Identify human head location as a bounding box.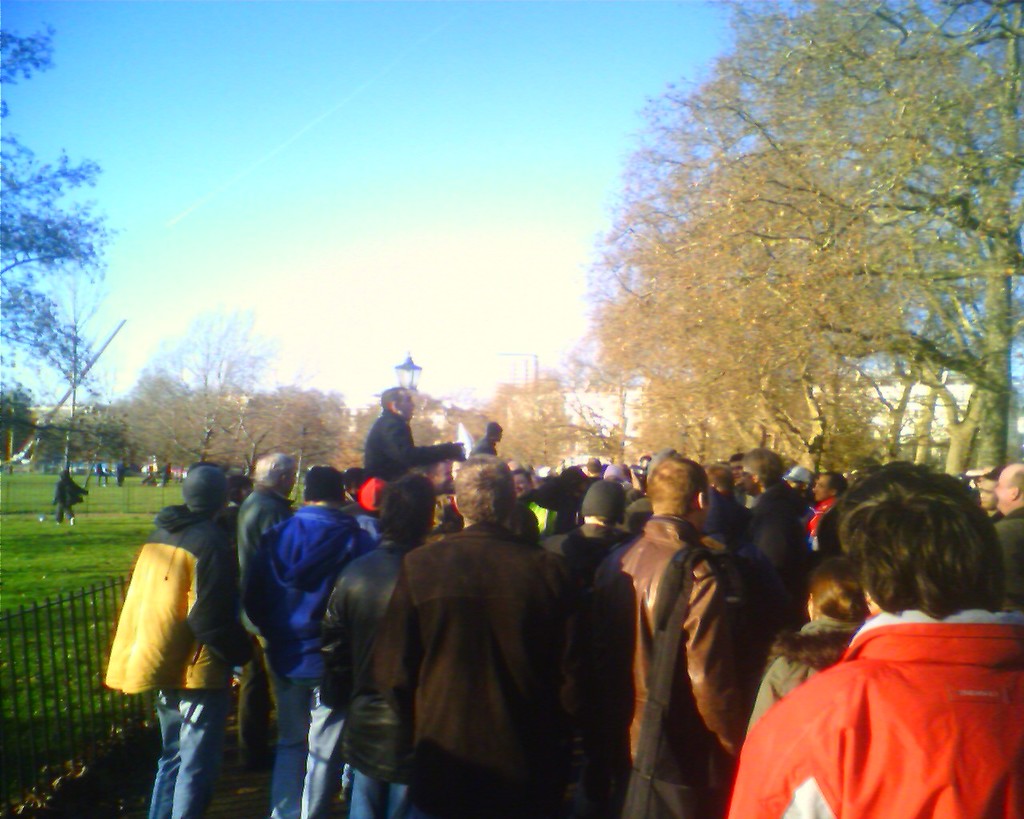
left=579, top=456, right=603, bottom=476.
